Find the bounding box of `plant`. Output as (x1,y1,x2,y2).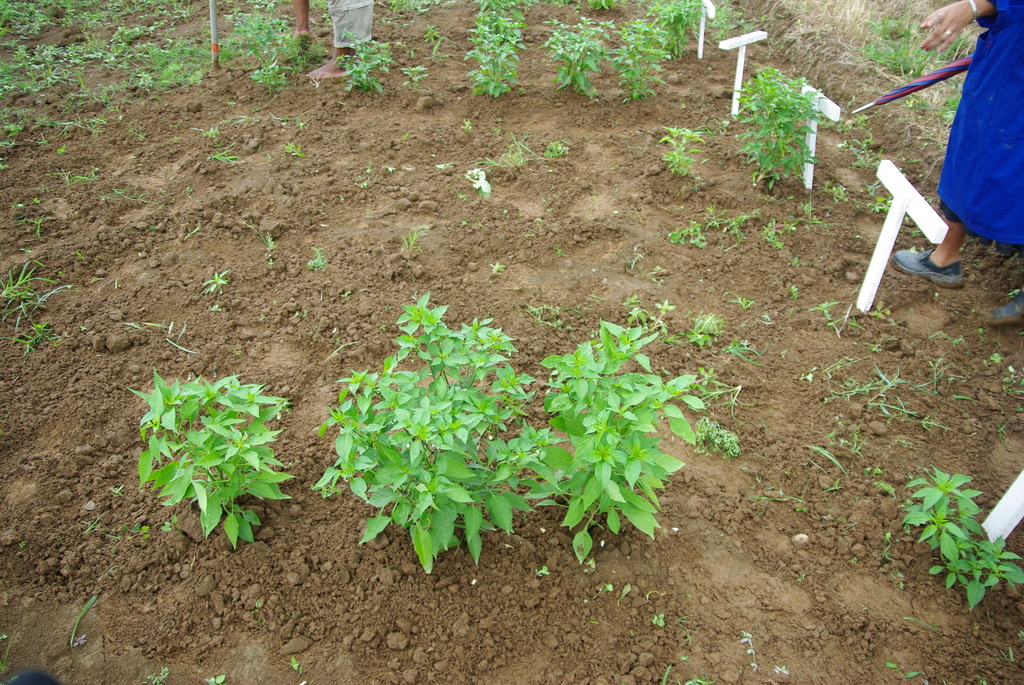
(111,481,126,498).
